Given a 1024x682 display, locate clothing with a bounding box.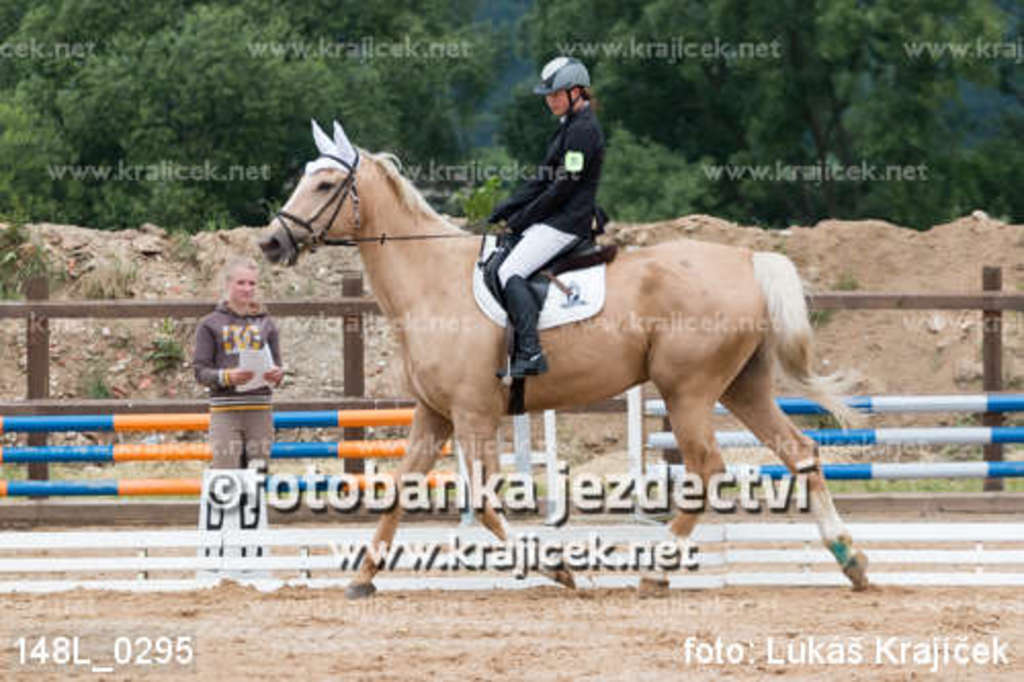
Located: (496,74,629,256).
